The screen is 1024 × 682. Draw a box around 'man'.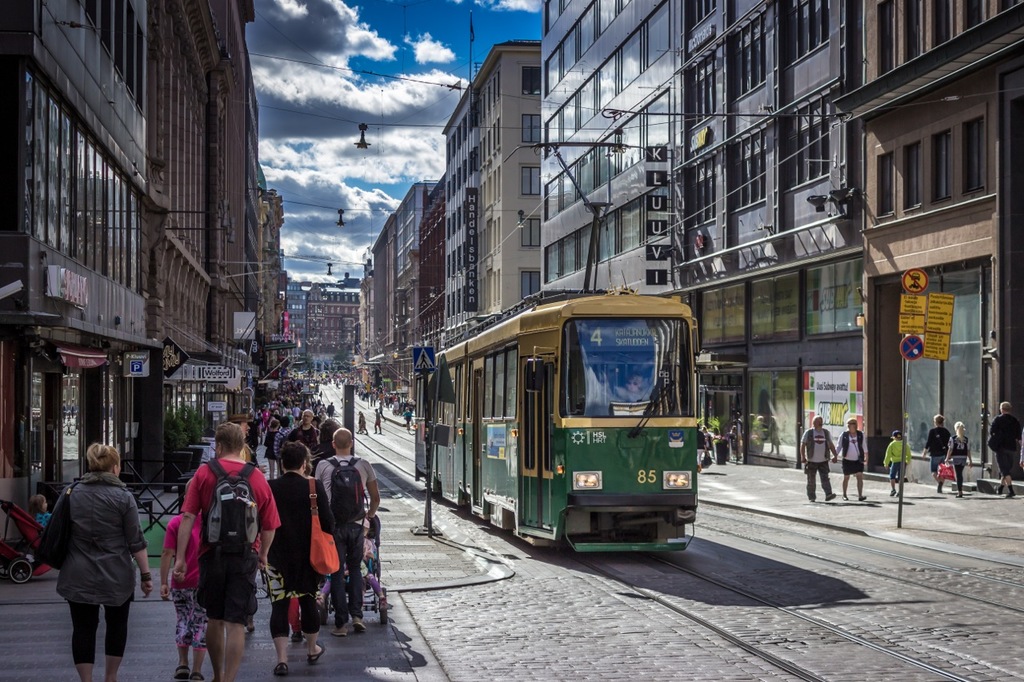
<bbox>987, 397, 1023, 501</bbox>.
